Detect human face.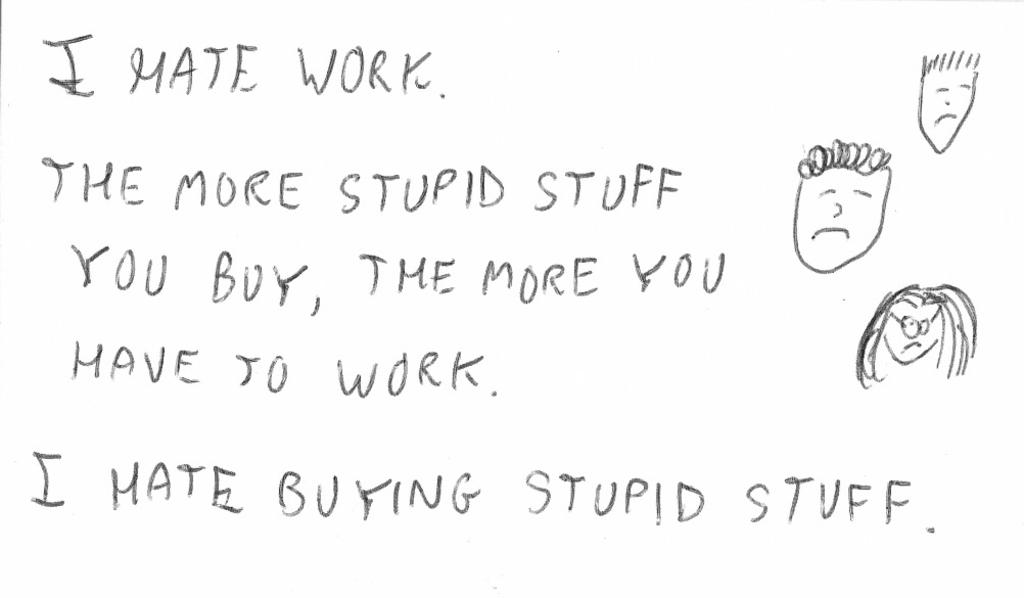
Detected at (887, 301, 945, 360).
